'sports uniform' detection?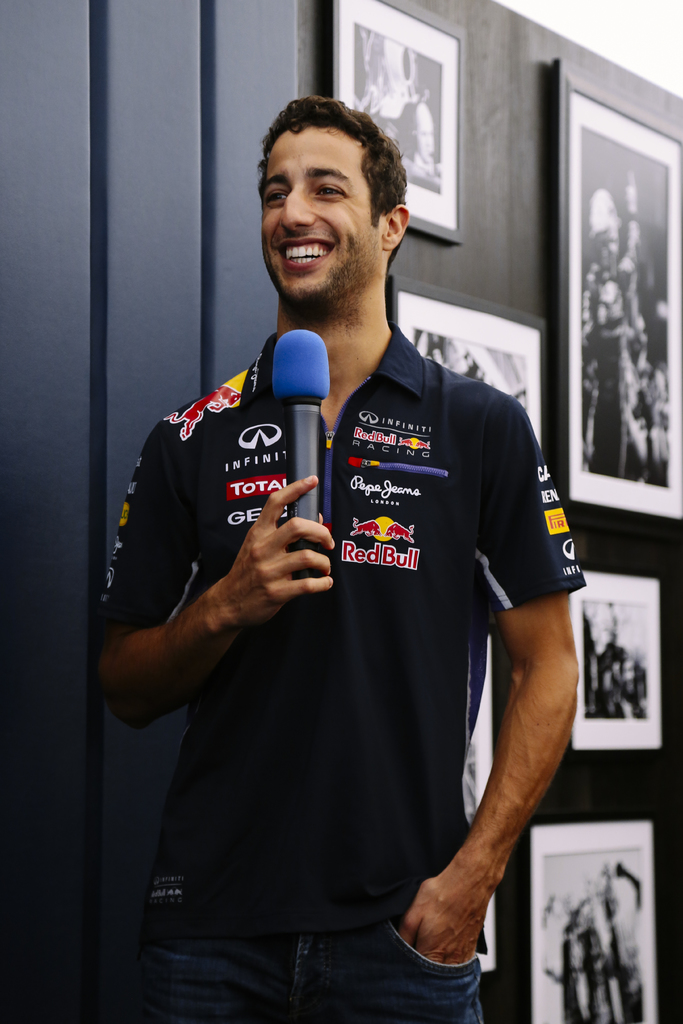
x1=93, y1=325, x2=588, y2=936
